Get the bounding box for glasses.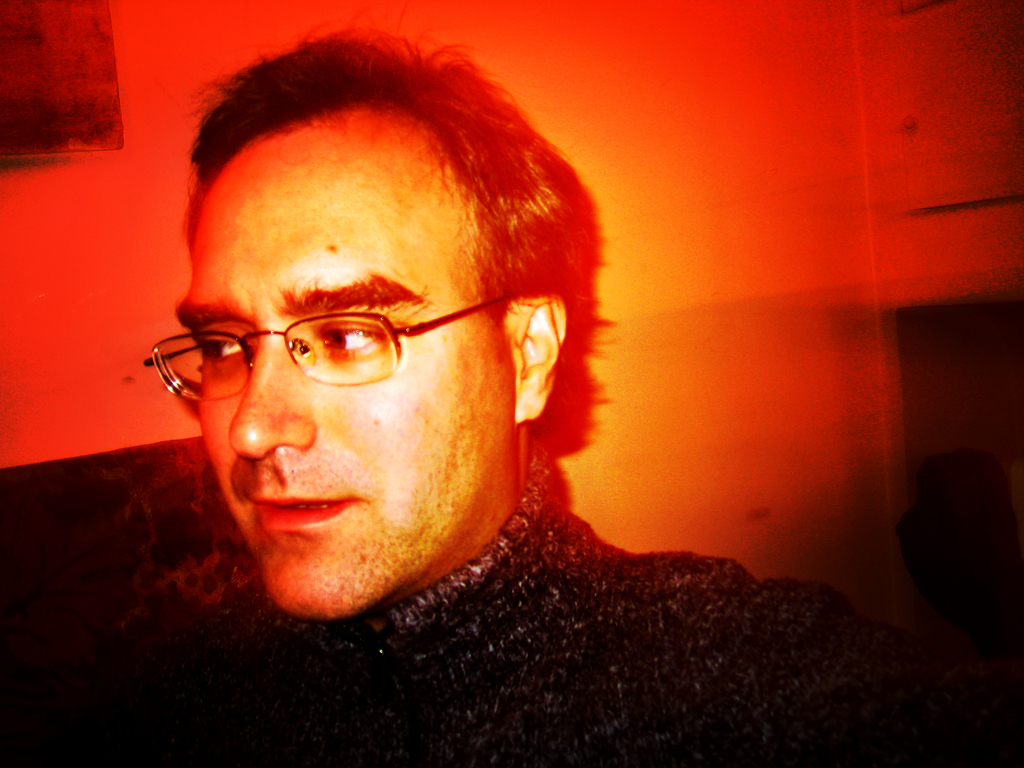
<box>151,277,519,401</box>.
